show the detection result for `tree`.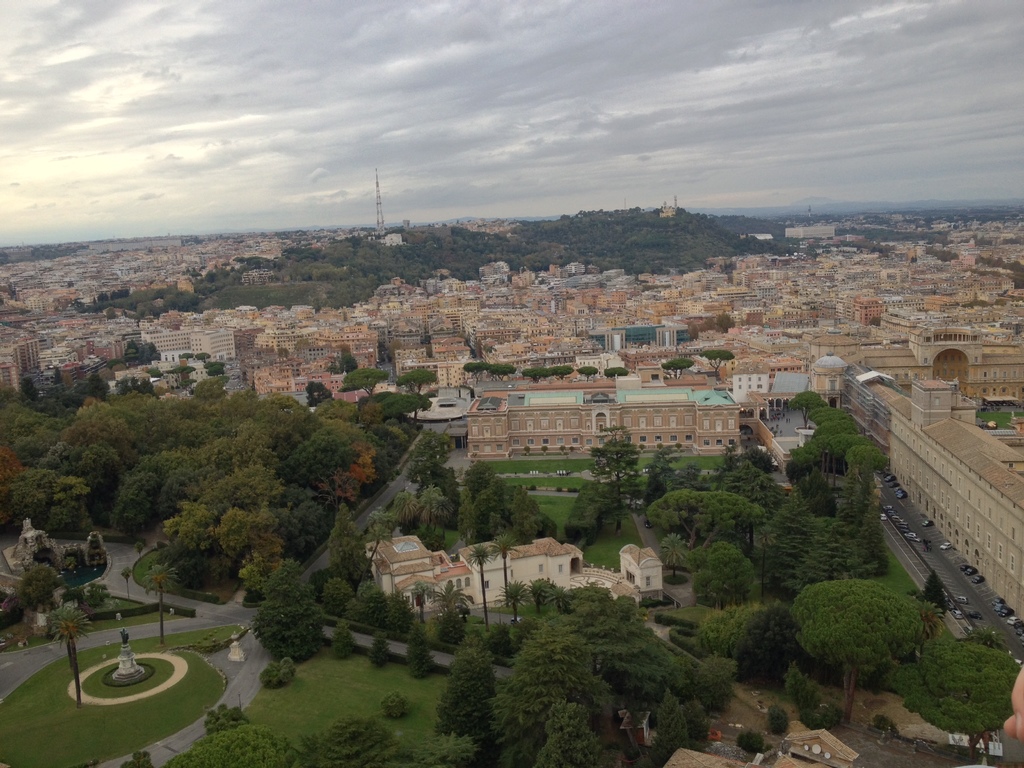
<region>500, 574, 524, 628</region>.
